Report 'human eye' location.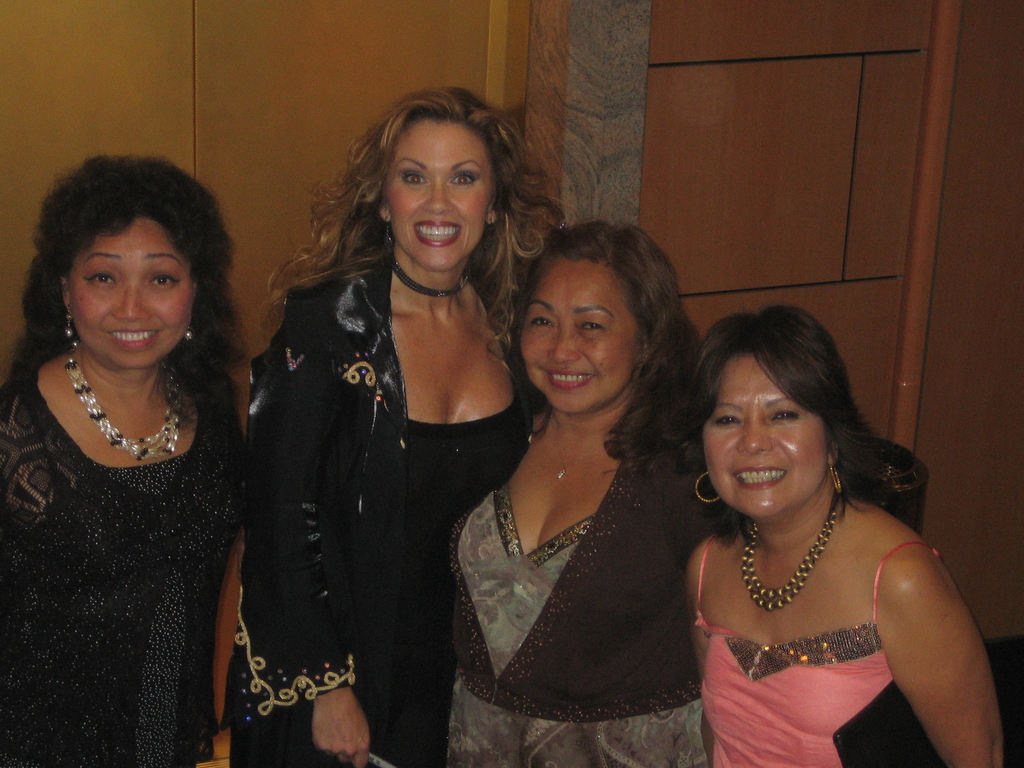
Report: 526 305 554 331.
